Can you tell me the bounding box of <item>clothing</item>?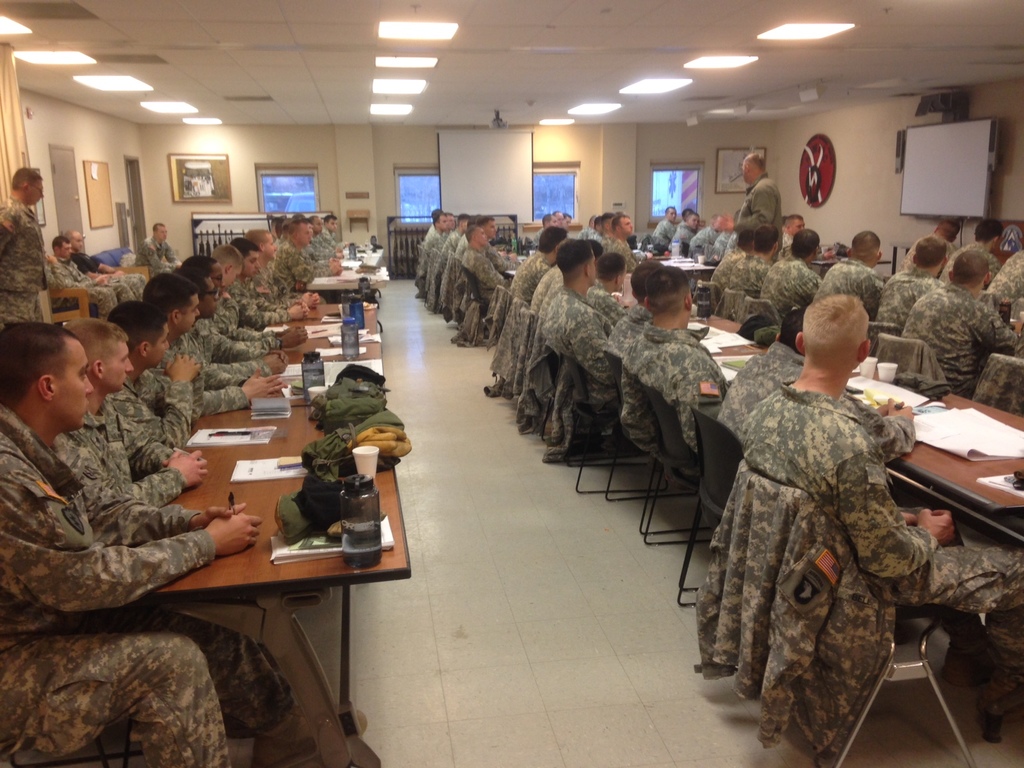
BBox(68, 248, 150, 303).
